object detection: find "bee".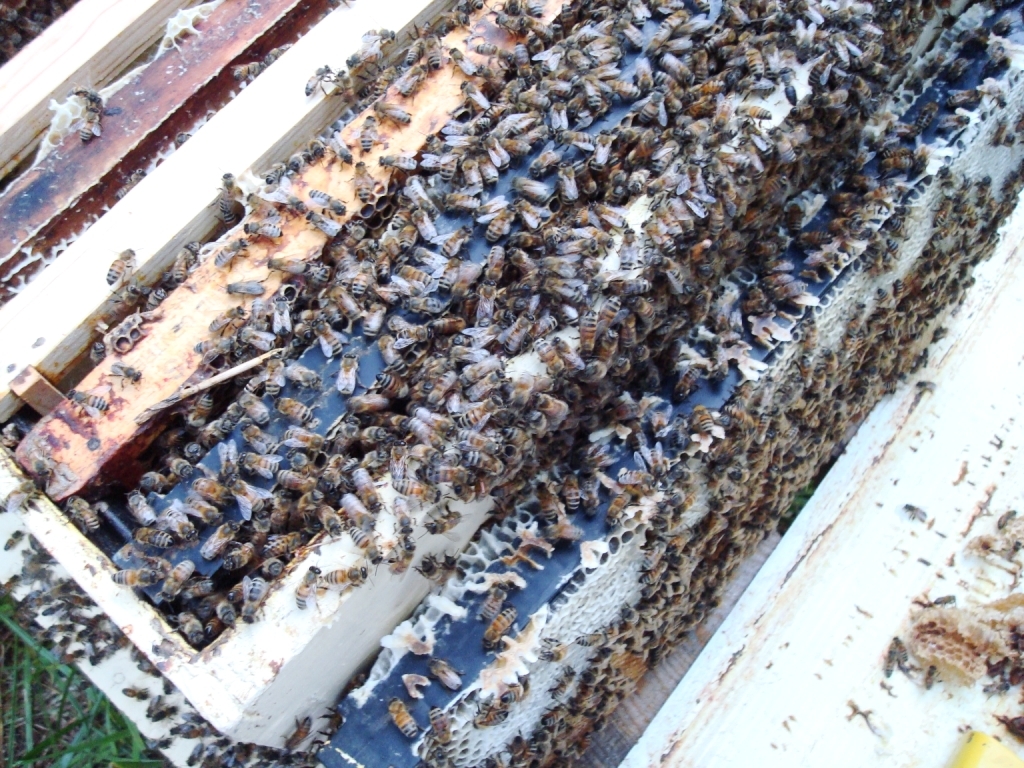
x1=325, y1=454, x2=345, y2=497.
